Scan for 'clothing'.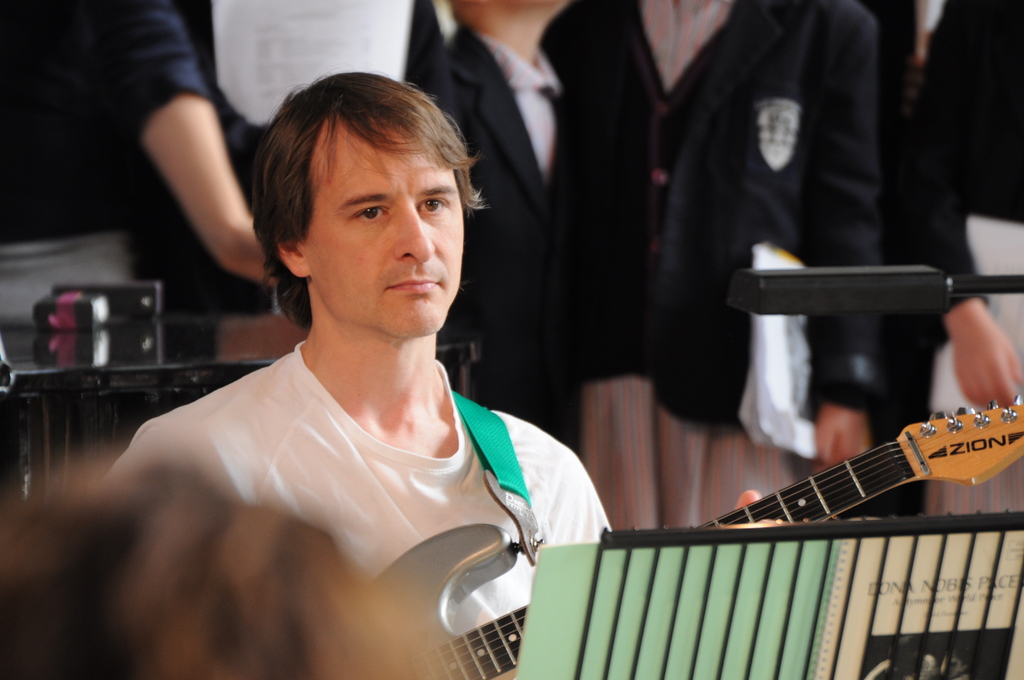
Scan result: bbox(564, 0, 863, 394).
